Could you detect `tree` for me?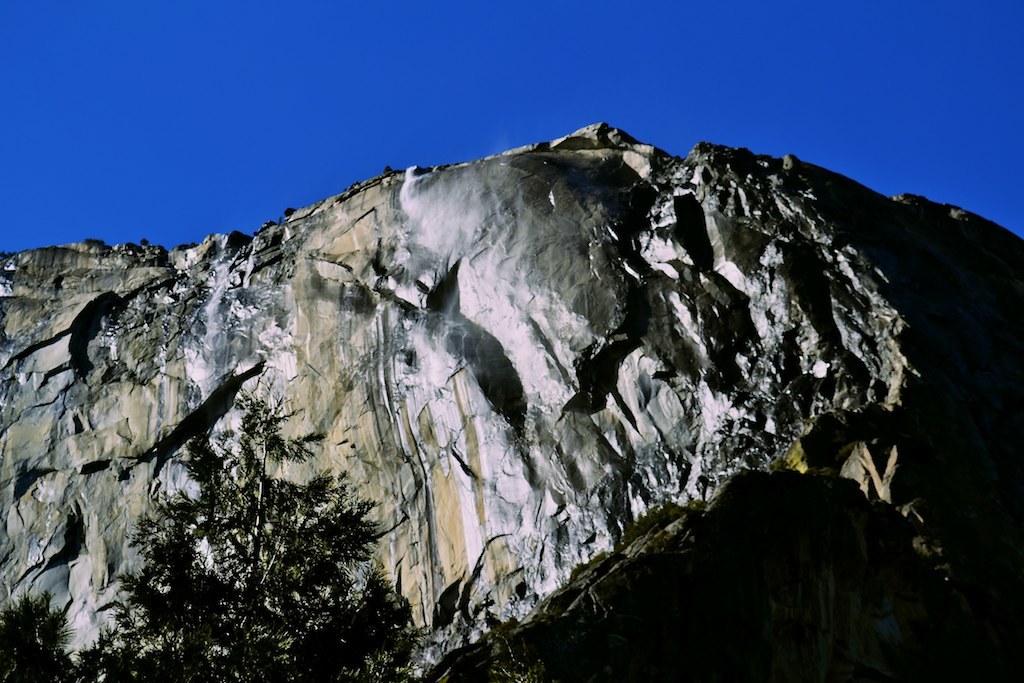
Detection result: <region>0, 584, 108, 682</region>.
